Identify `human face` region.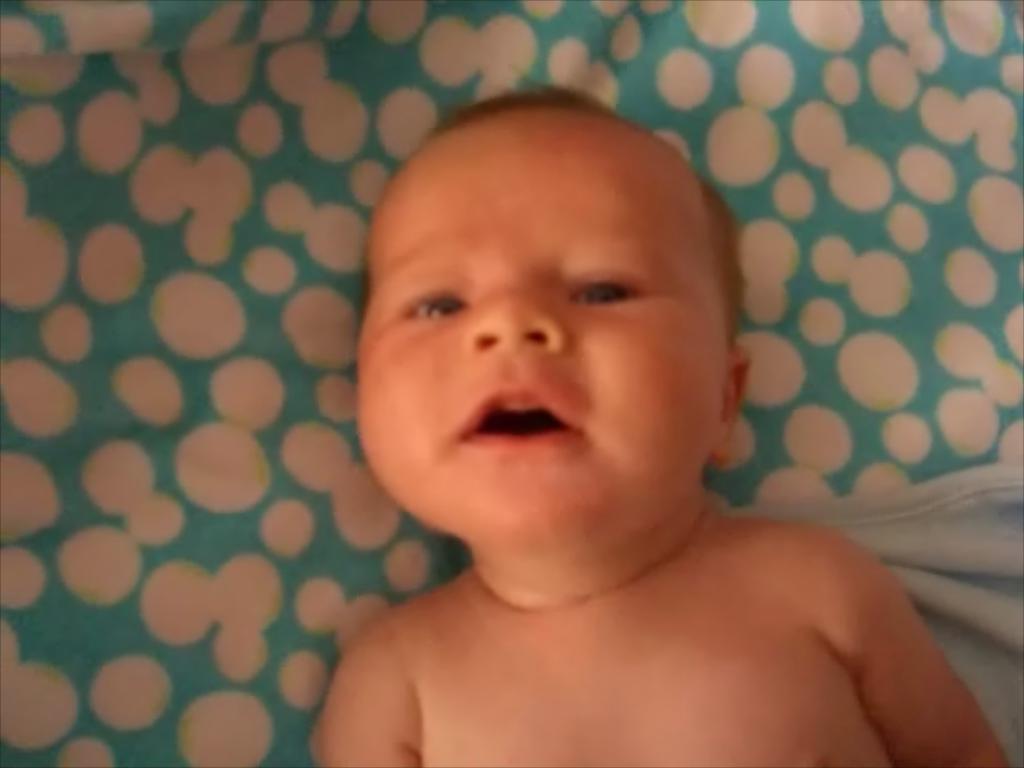
Region: 360:138:720:536.
